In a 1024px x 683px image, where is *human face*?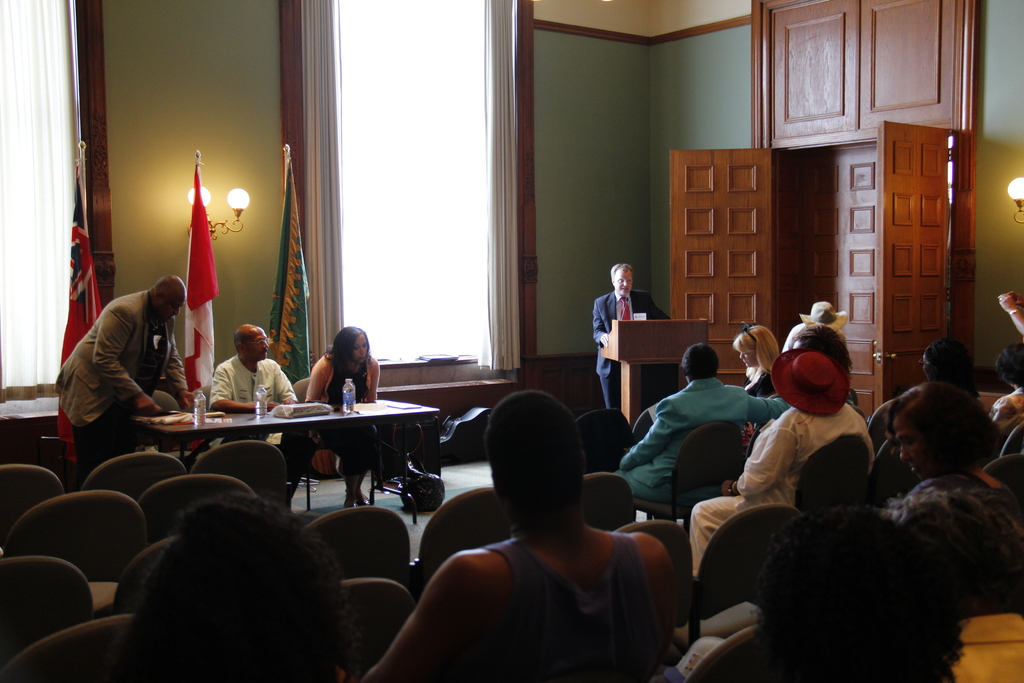
crop(157, 297, 187, 324).
